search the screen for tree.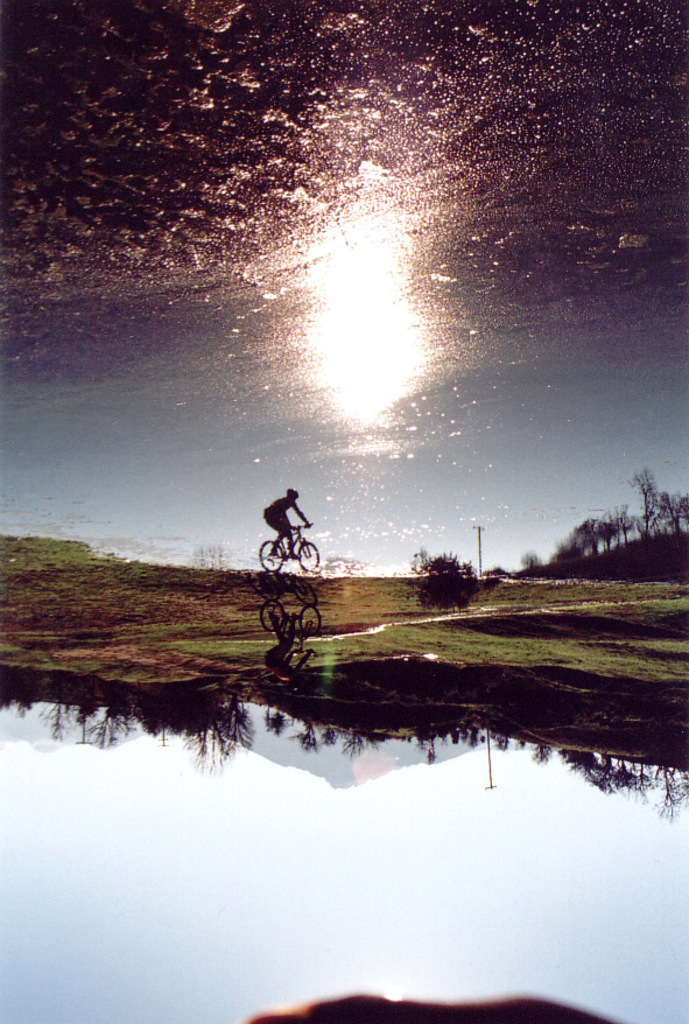
Found at Rect(656, 483, 688, 526).
